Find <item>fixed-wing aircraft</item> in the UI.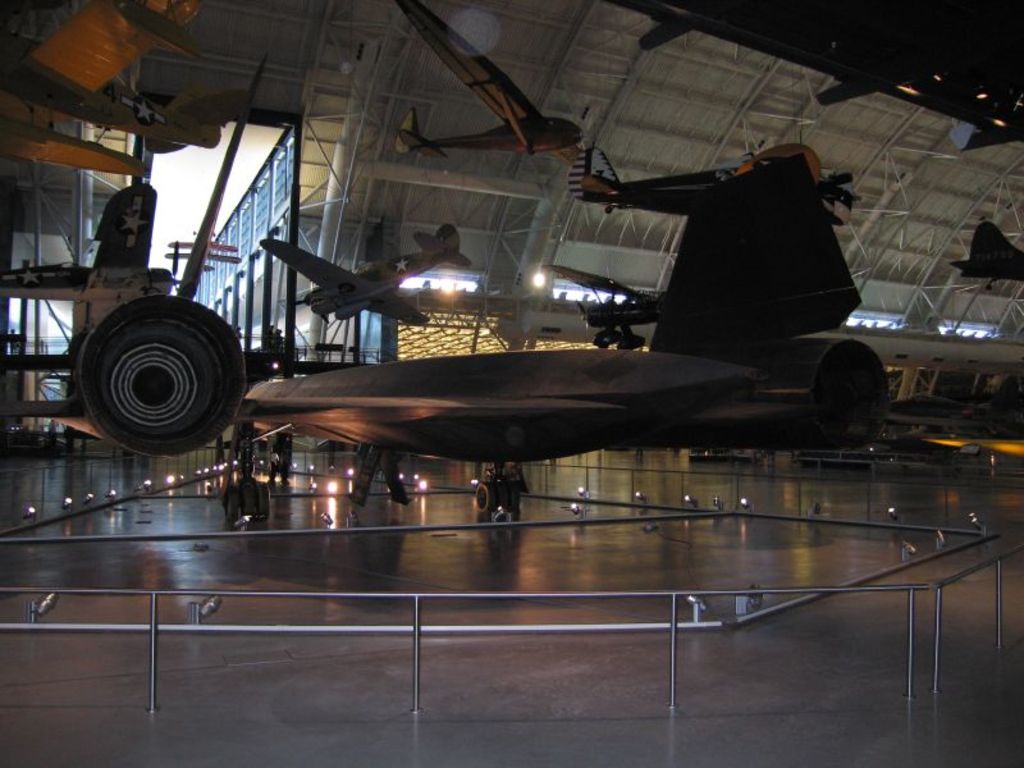
UI element at bbox(396, 0, 588, 166).
